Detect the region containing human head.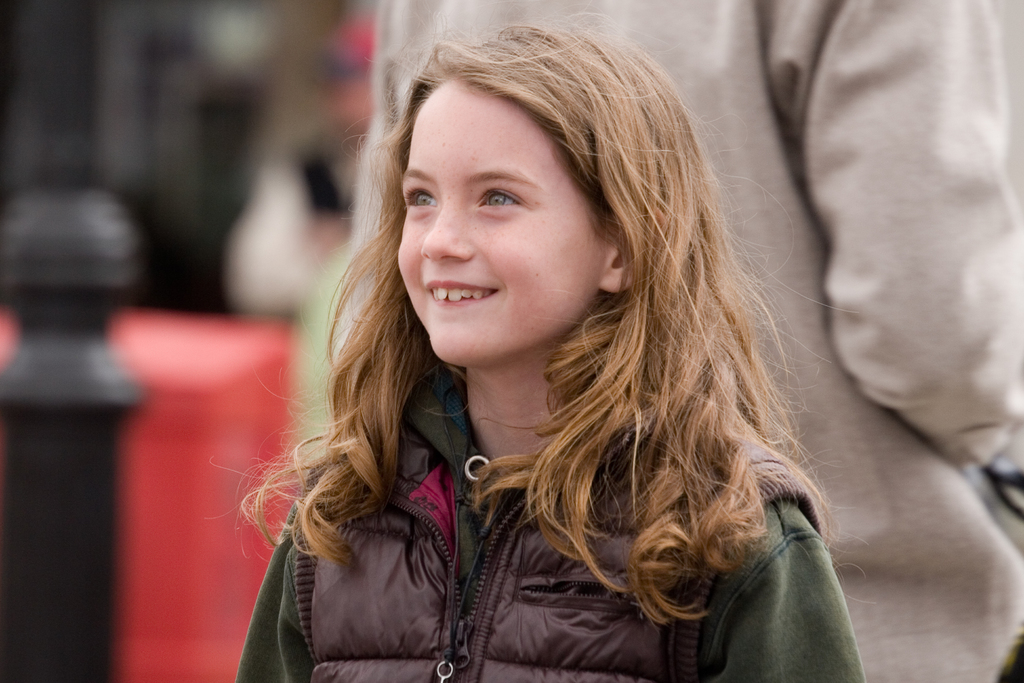
select_region(355, 5, 677, 393).
